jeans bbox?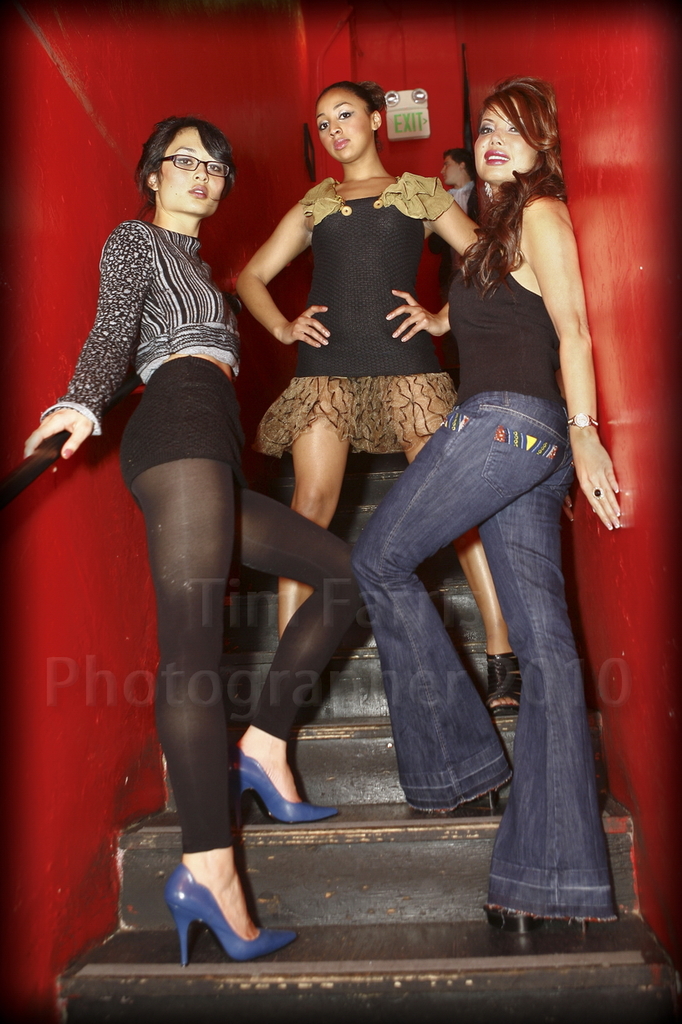
(355,389,621,914)
